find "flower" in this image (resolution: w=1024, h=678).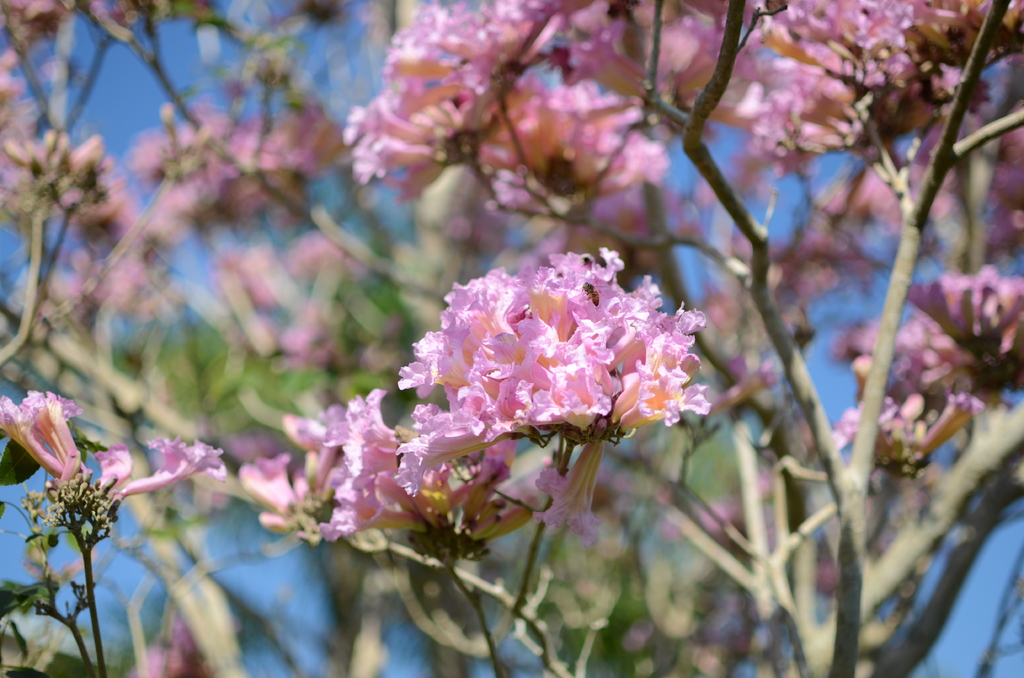
(115,435,228,505).
